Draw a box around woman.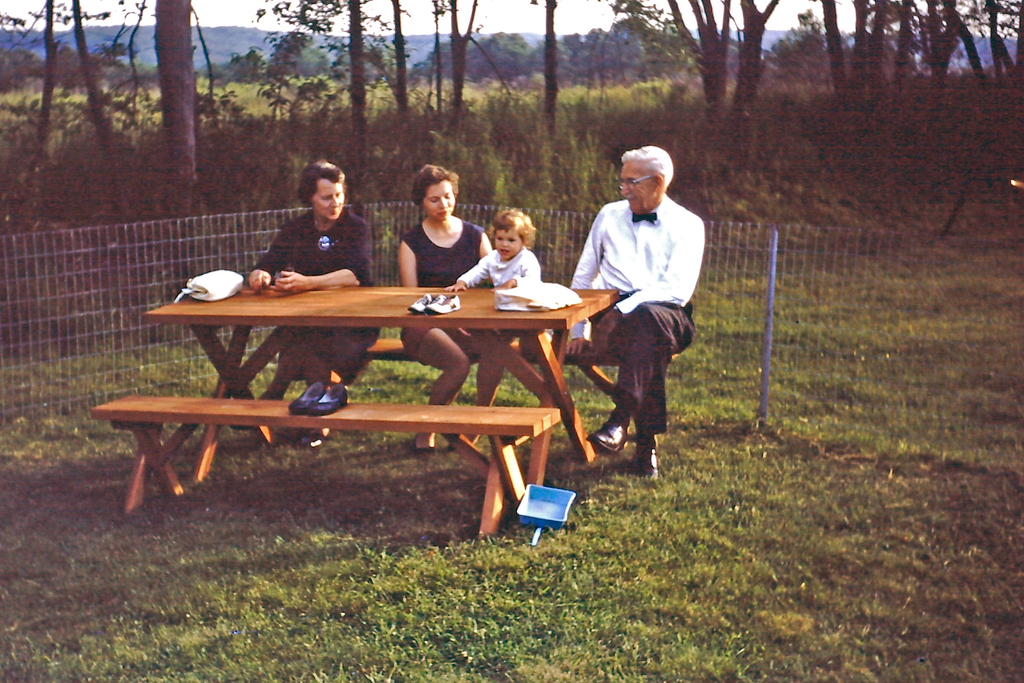
<region>248, 160, 380, 441</region>.
